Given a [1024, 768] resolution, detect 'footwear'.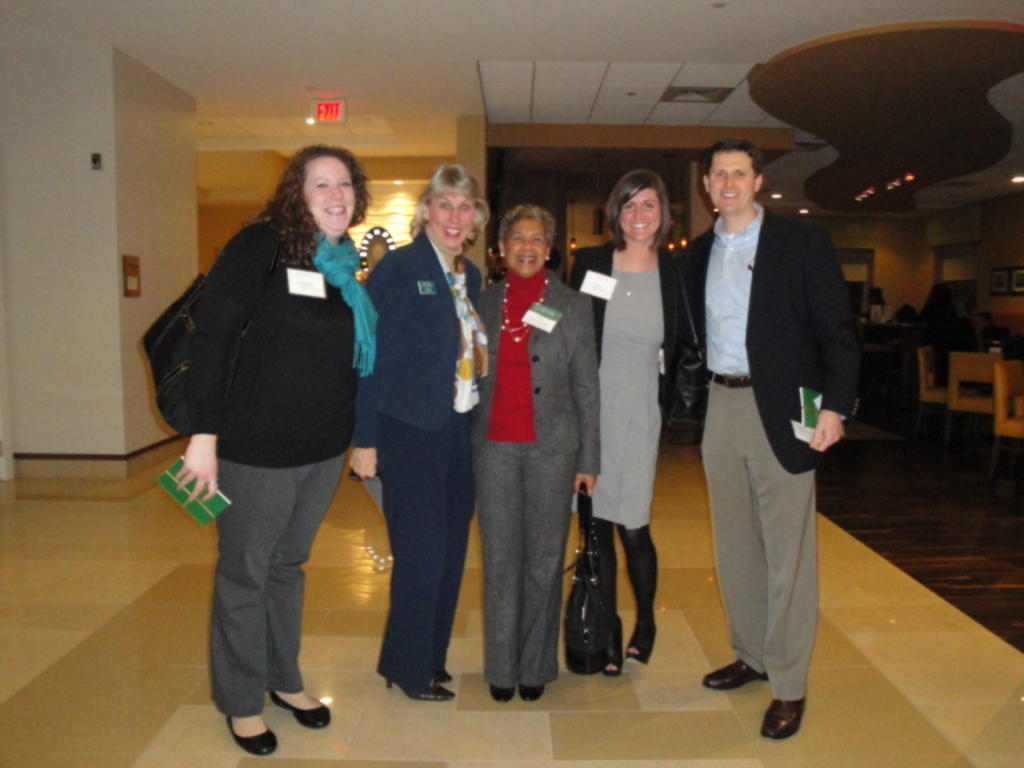
select_region(267, 686, 333, 728).
